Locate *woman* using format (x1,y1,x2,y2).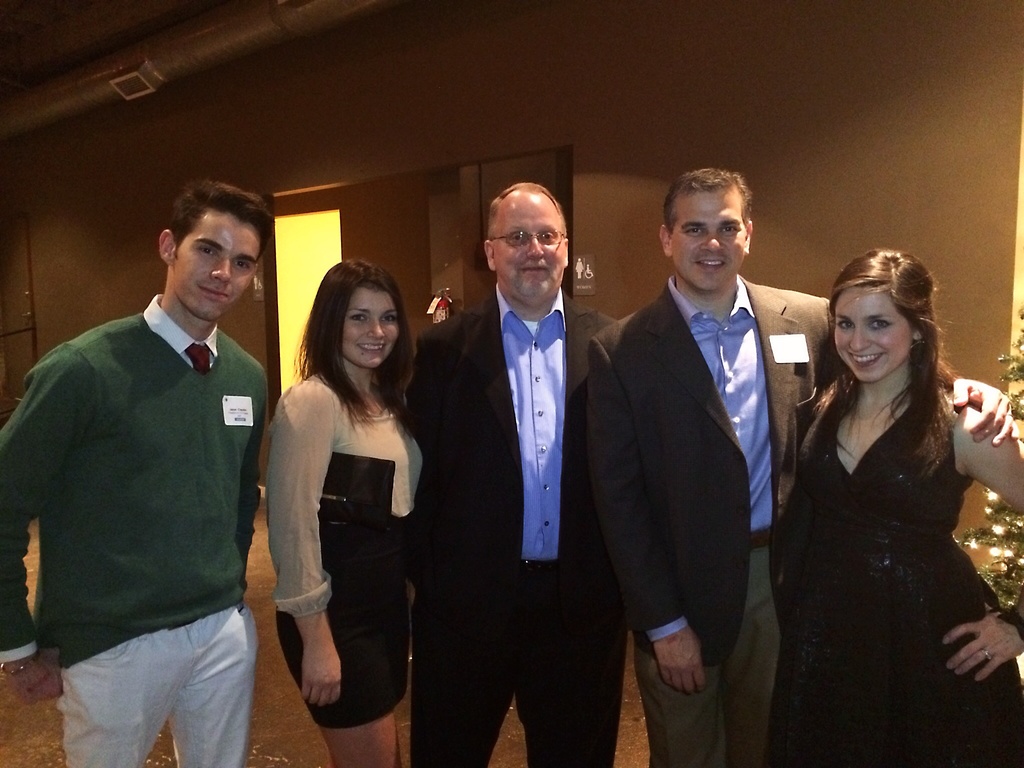
(265,262,431,767).
